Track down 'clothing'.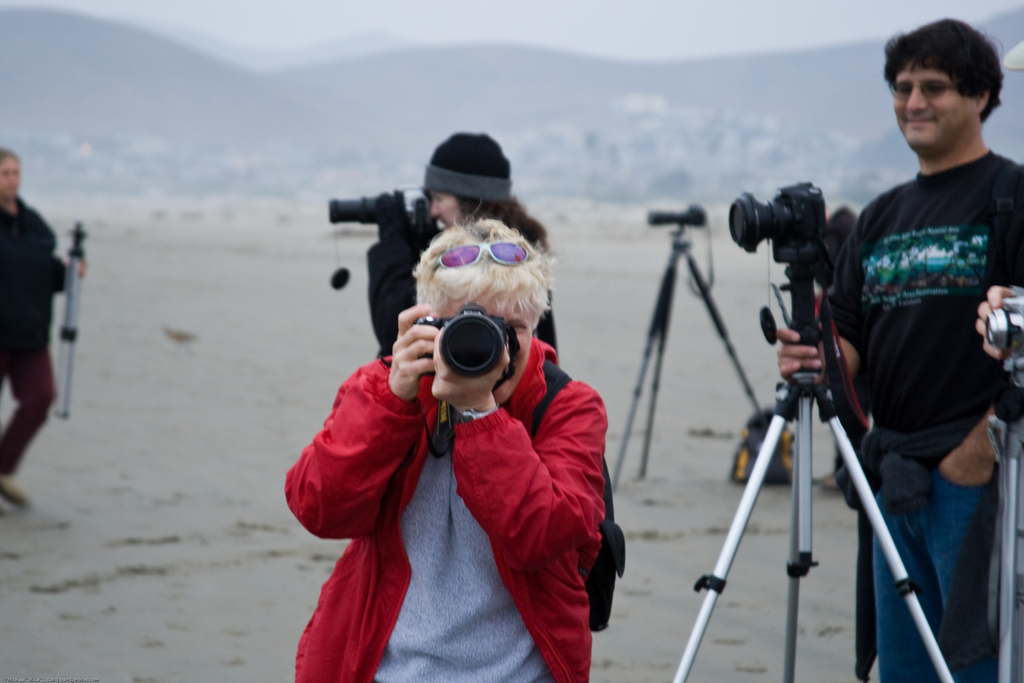
Tracked to bbox=(0, 191, 65, 476).
